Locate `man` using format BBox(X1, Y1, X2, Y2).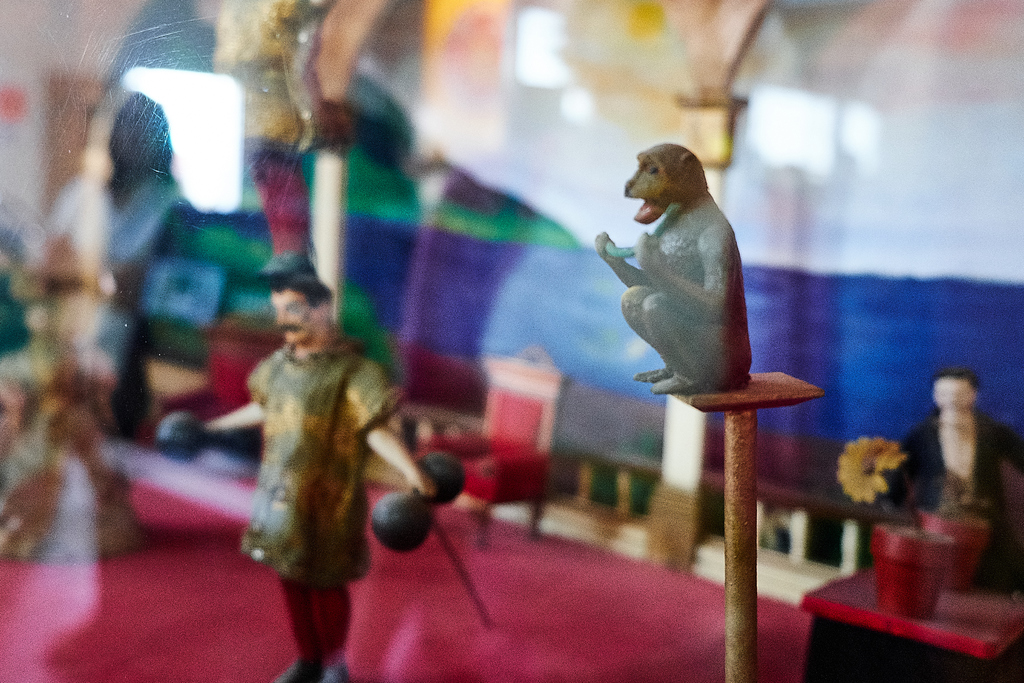
BBox(205, 267, 441, 682).
